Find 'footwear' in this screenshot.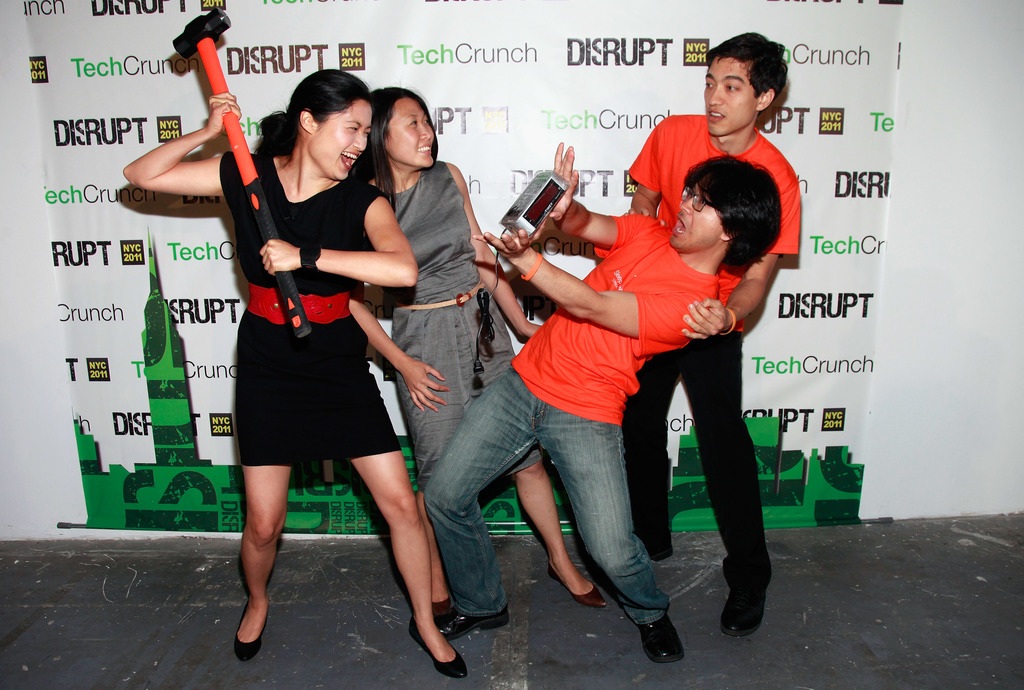
The bounding box for 'footwear' is (left=433, top=640, right=467, bottom=680).
